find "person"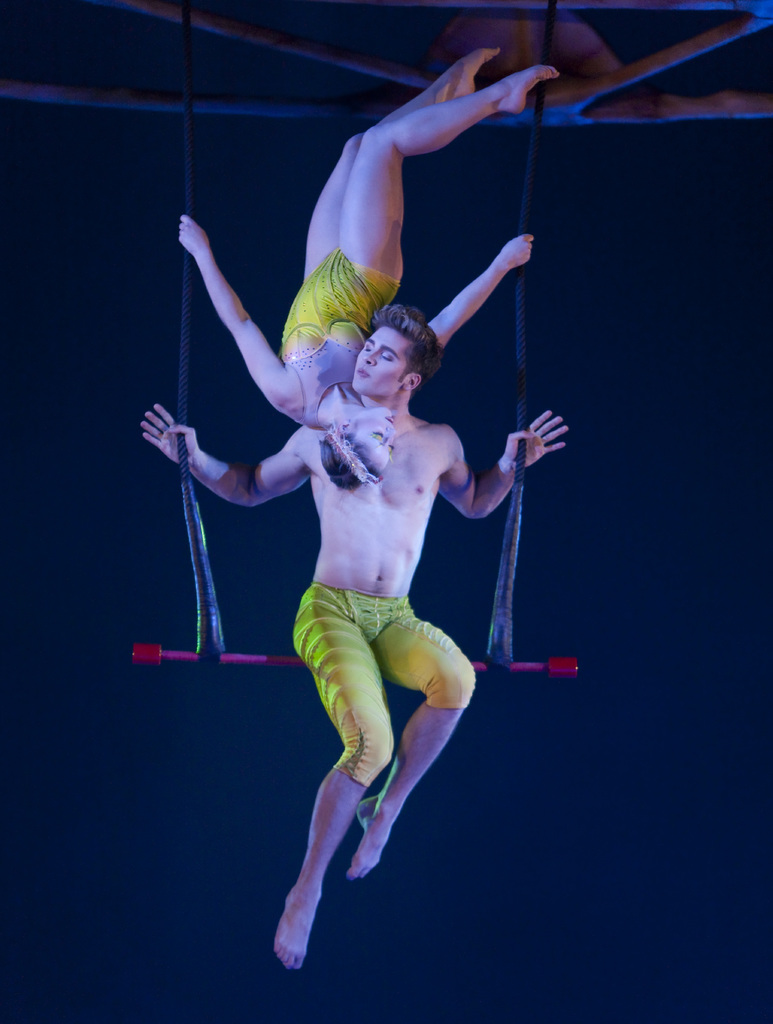
(171, 43, 572, 493)
